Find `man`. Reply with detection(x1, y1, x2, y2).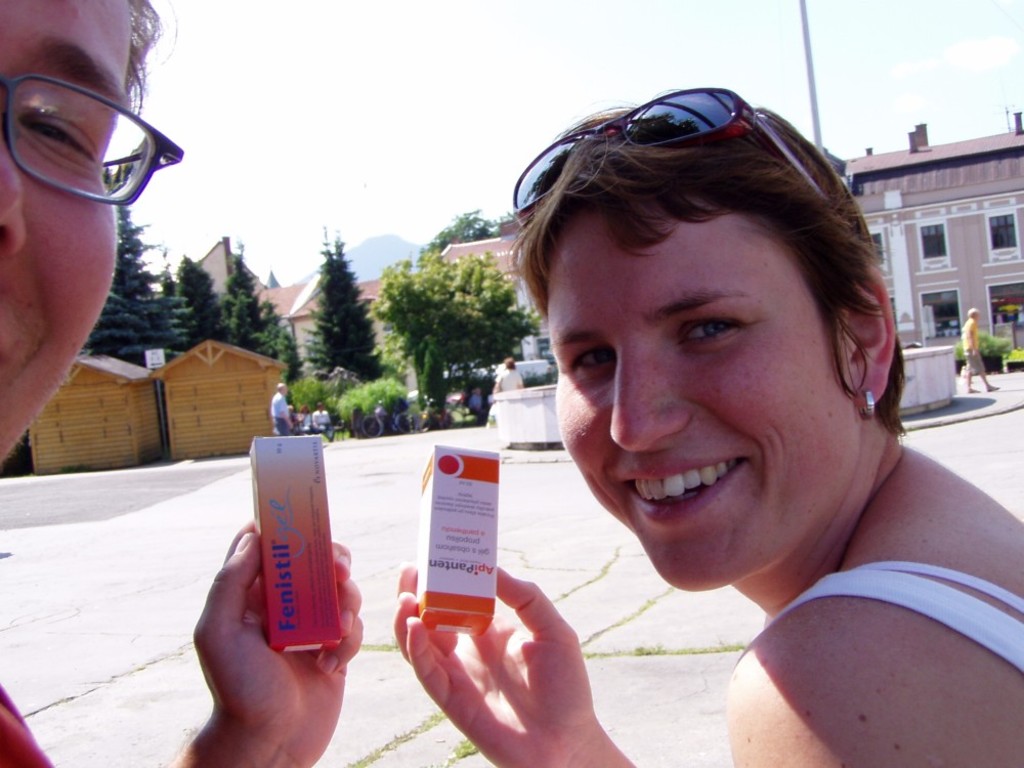
detection(961, 306, 999, 394).
